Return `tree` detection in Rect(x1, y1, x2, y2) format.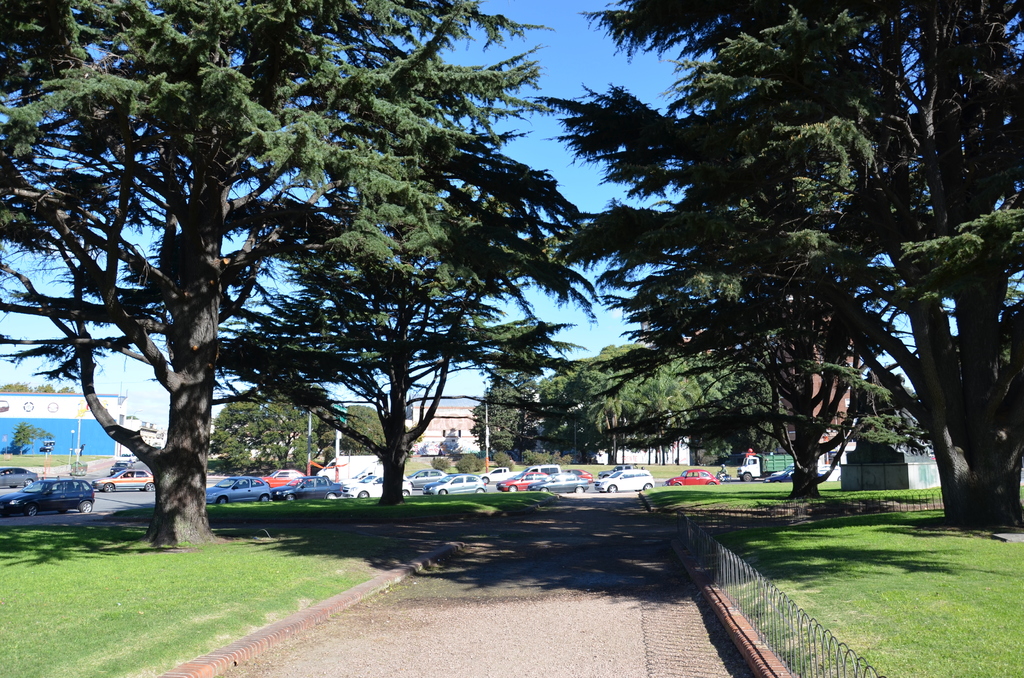
Rect(323, 402, 385, 455).
